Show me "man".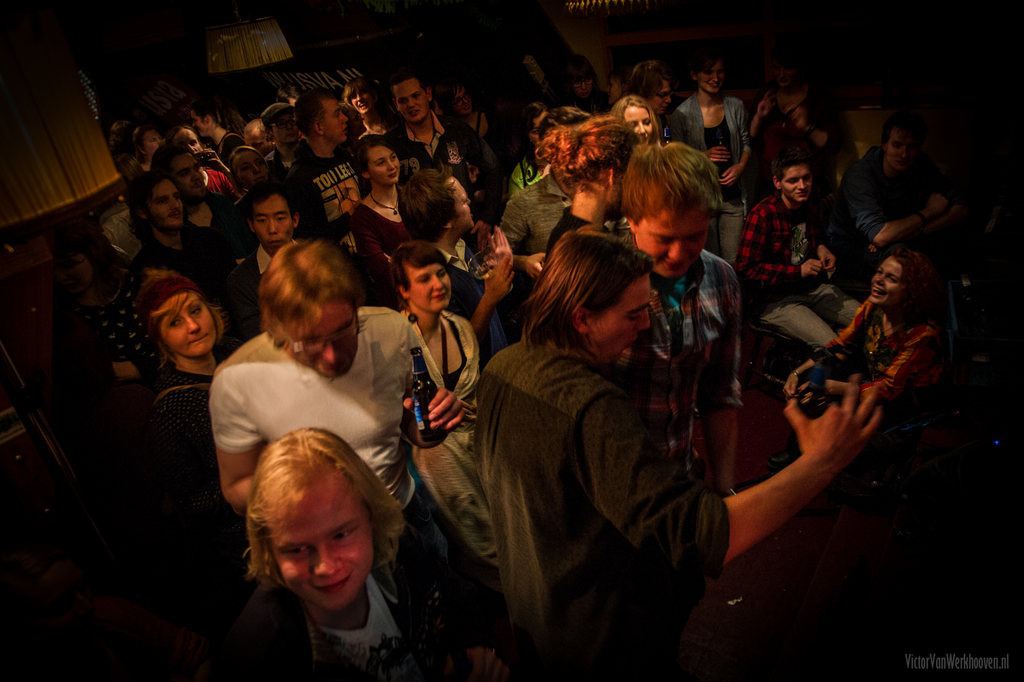
"man" is here: {"x1": 732, "y1": 157, "x2": 866, "y2": 346}.
